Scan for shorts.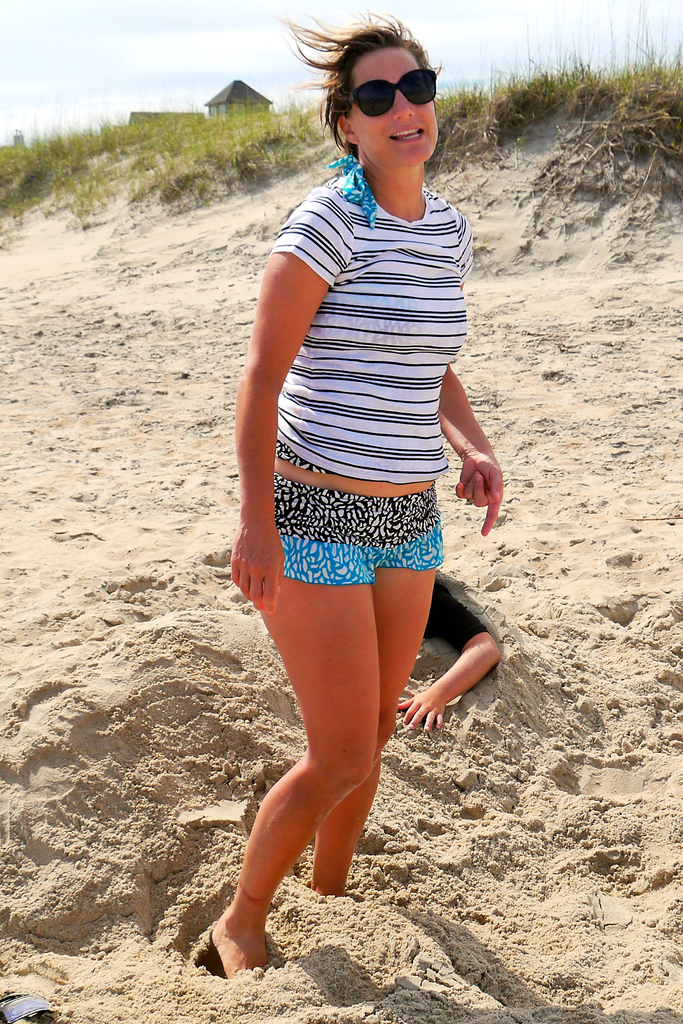
Scan result: {"left": 266, "top": 492, "right": 459, "bottom": 596}.
